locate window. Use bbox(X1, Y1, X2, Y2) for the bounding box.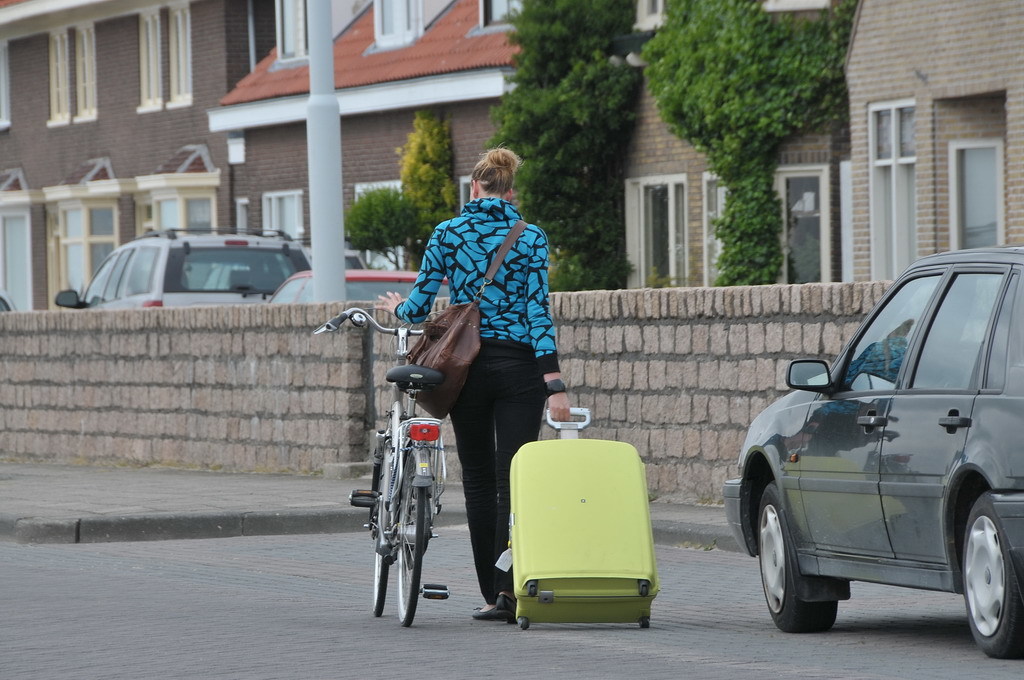
bbox(704, 163, 828, 287).
